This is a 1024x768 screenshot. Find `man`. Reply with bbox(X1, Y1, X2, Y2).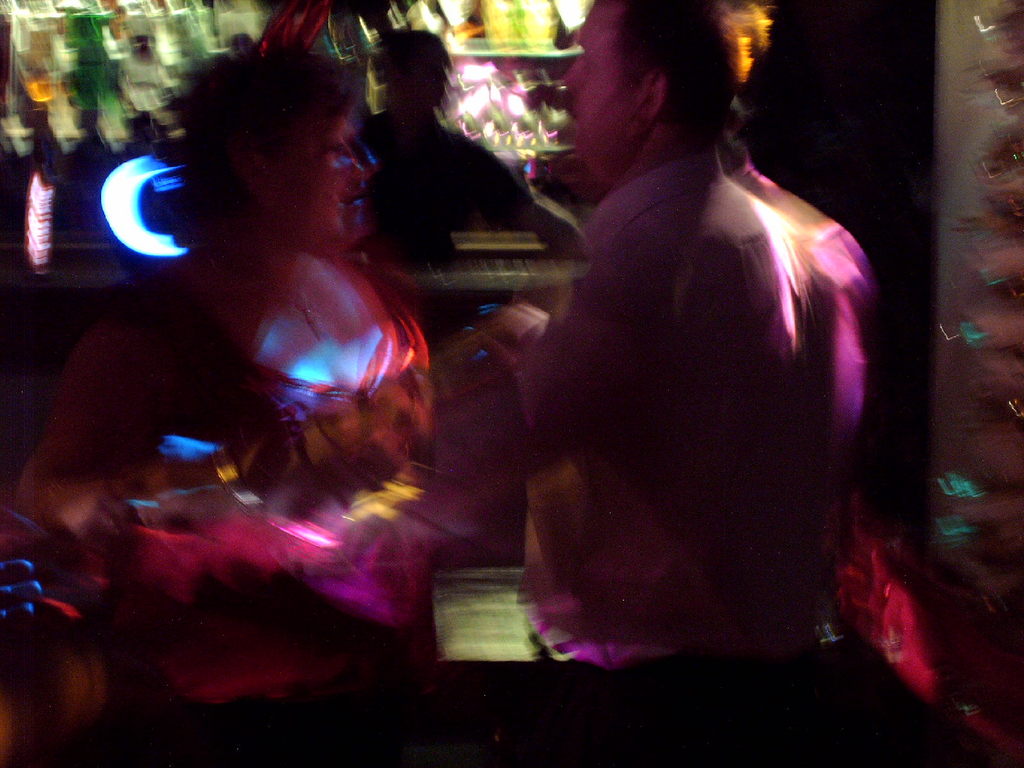
bbox(476, 0, 847, 661).
